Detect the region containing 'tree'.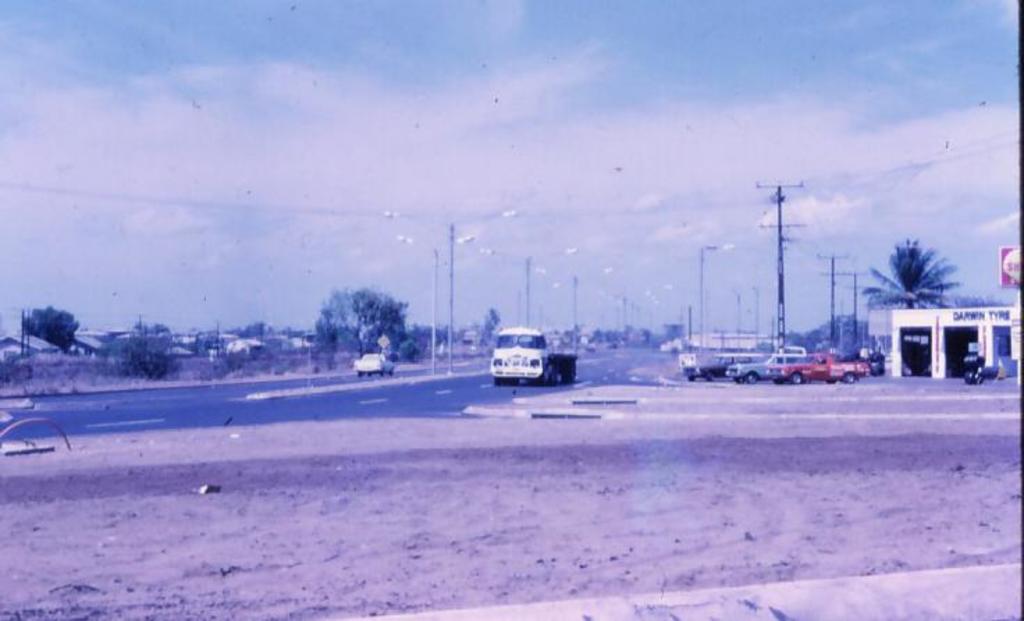
detection(18, 304, 83, 358).
